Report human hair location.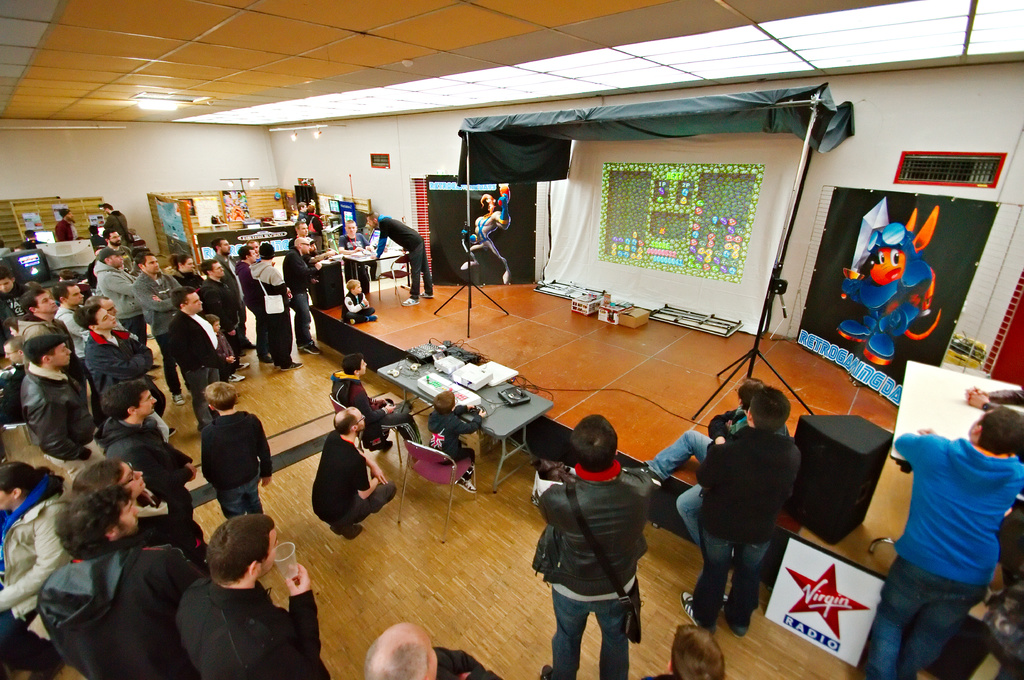
Report: crop(64, 210, 67, 218).
